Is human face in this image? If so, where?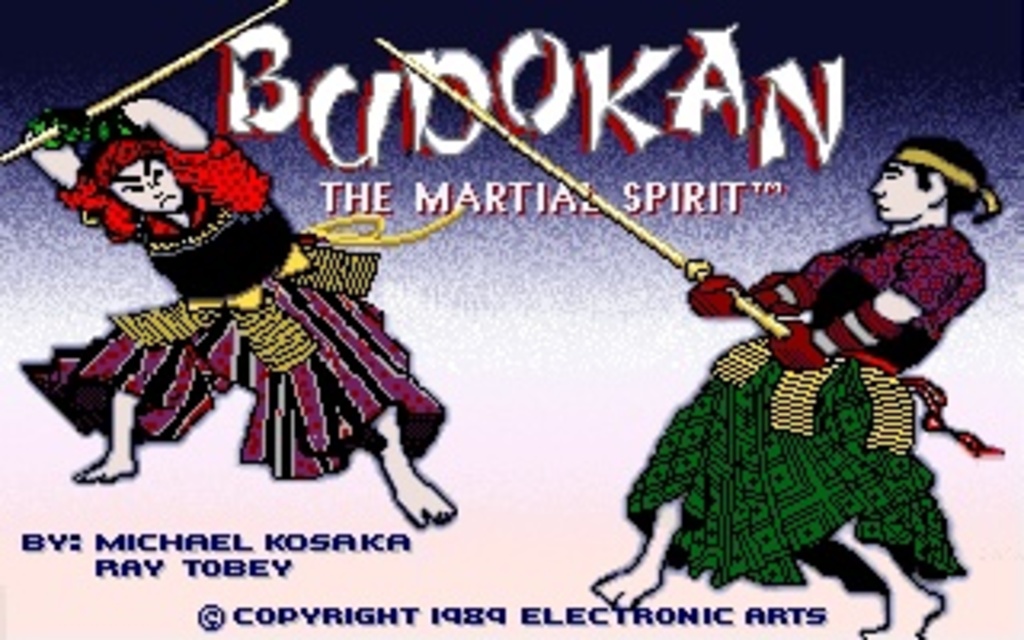
Yes, at 870, 160, 931, 221.
